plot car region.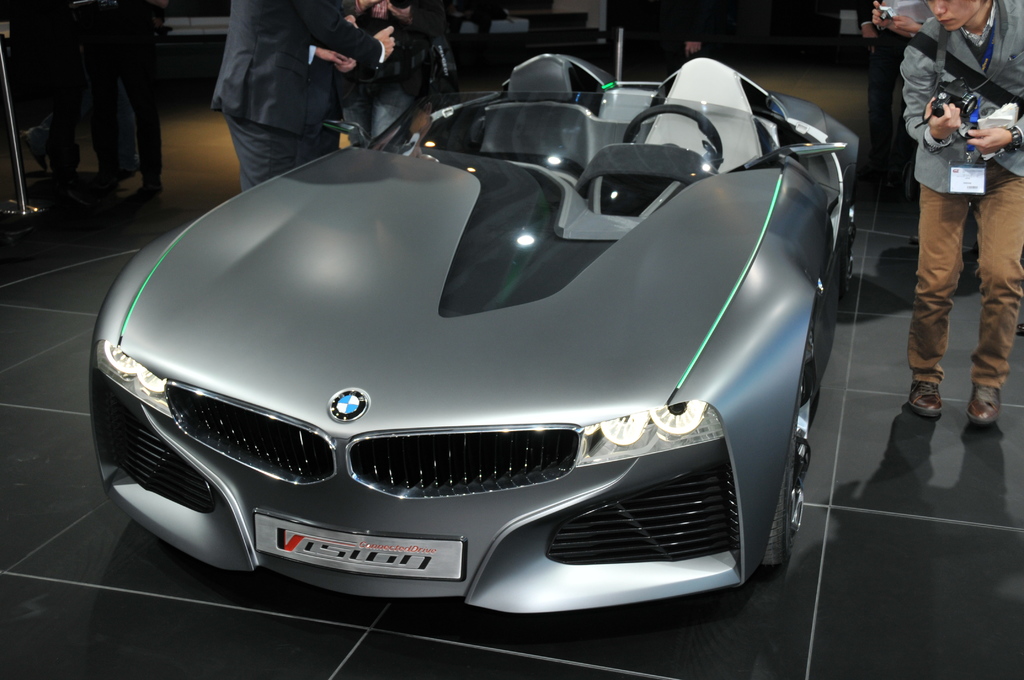
Plotted at (x1=75, y1=74, x2=865, y2=624).
